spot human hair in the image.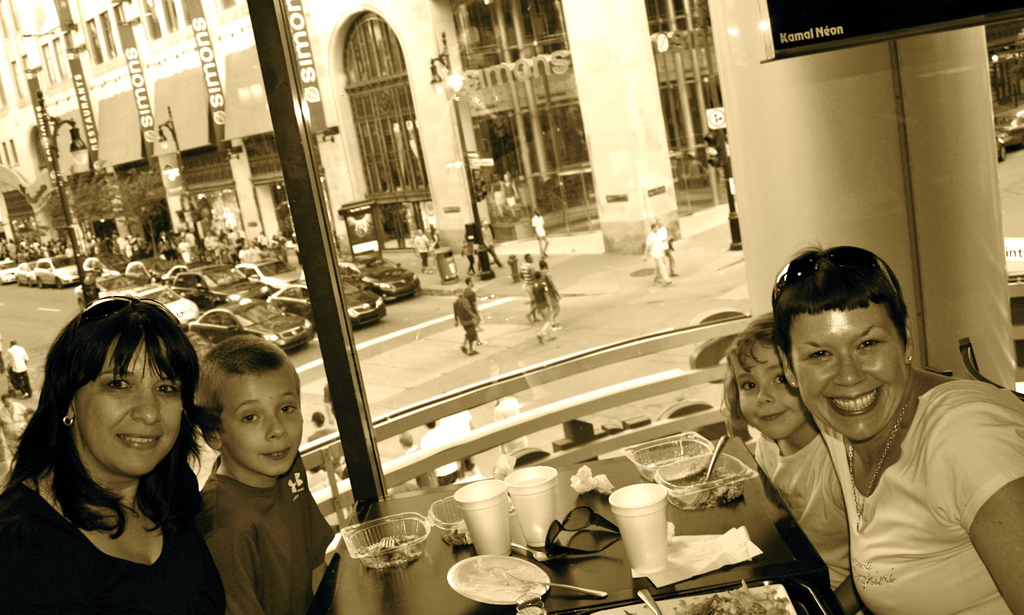
human hair found at x1=719, y1=313, x2=778, y2=438.
